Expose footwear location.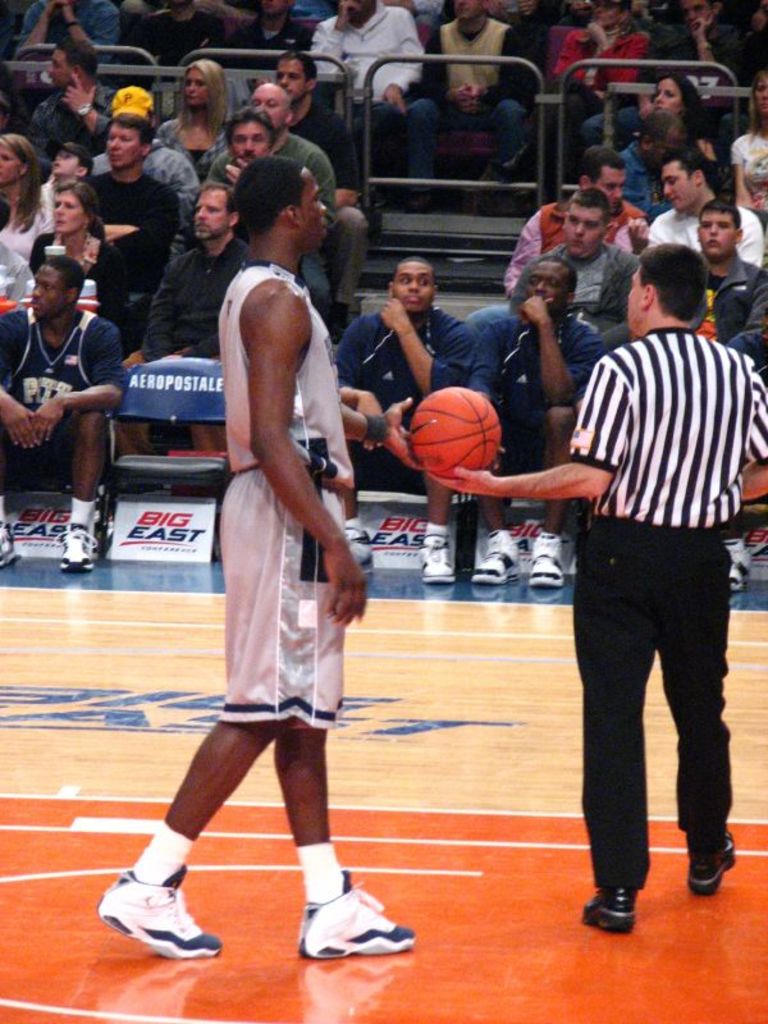
Exposed at bbox(415, 530, 448, 585).
